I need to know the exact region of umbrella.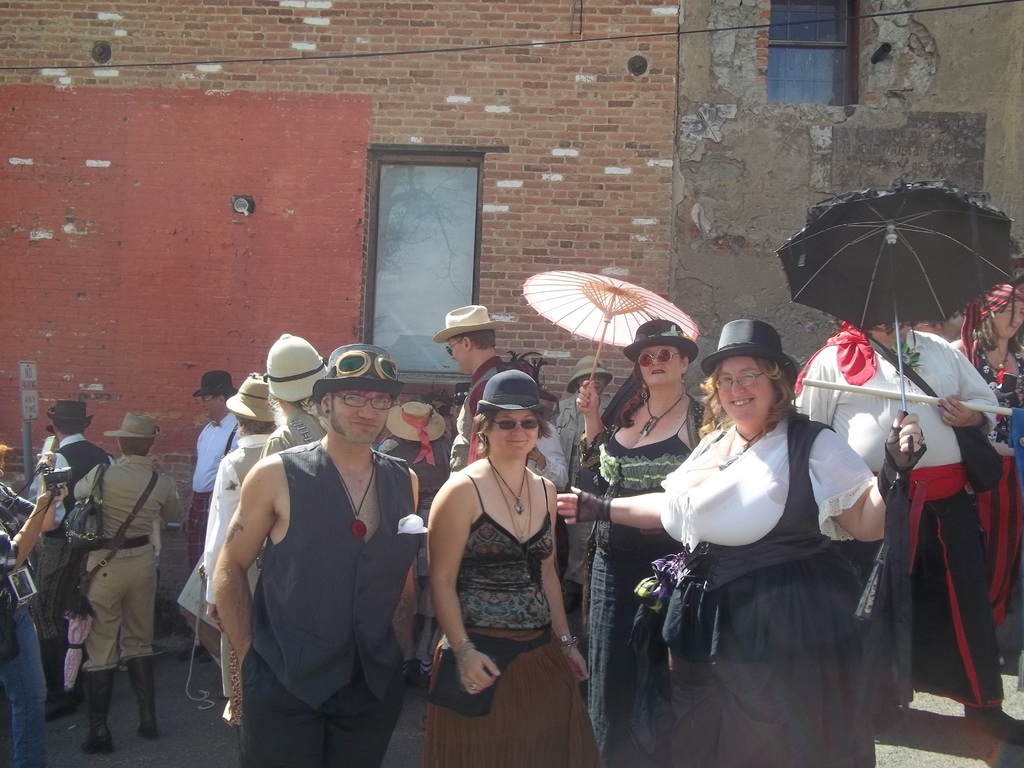
Region: select_region(775, 178, 1016, 460).
